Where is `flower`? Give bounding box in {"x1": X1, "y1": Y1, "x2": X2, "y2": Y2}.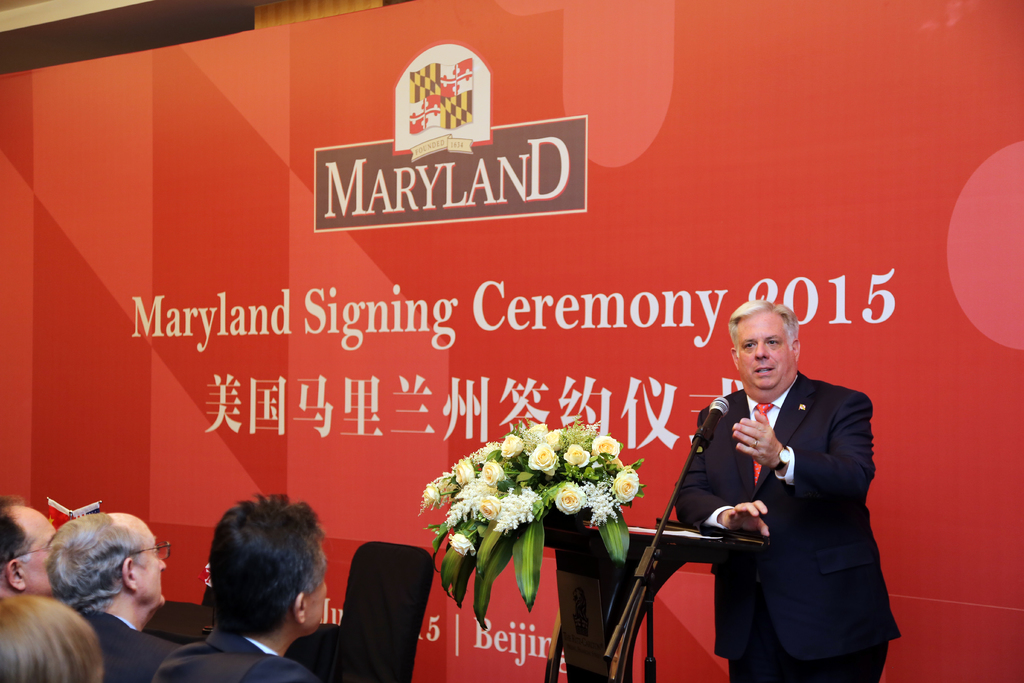
{"x1": 451, "y1": 534, "x2": 474, "y2": 561}.
